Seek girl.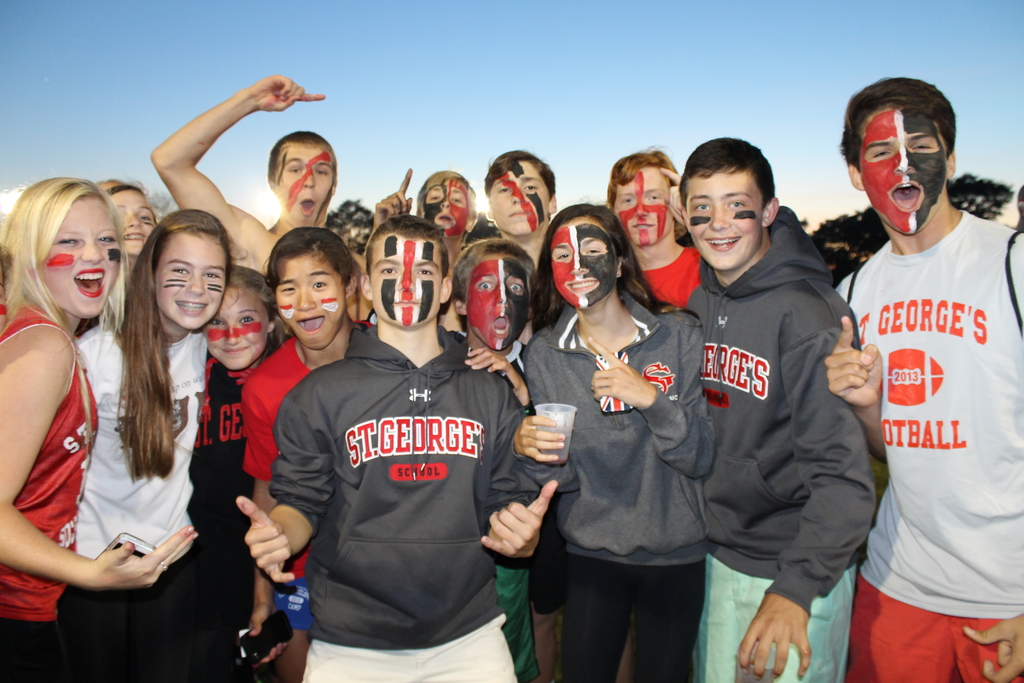
68/210/252/682.
